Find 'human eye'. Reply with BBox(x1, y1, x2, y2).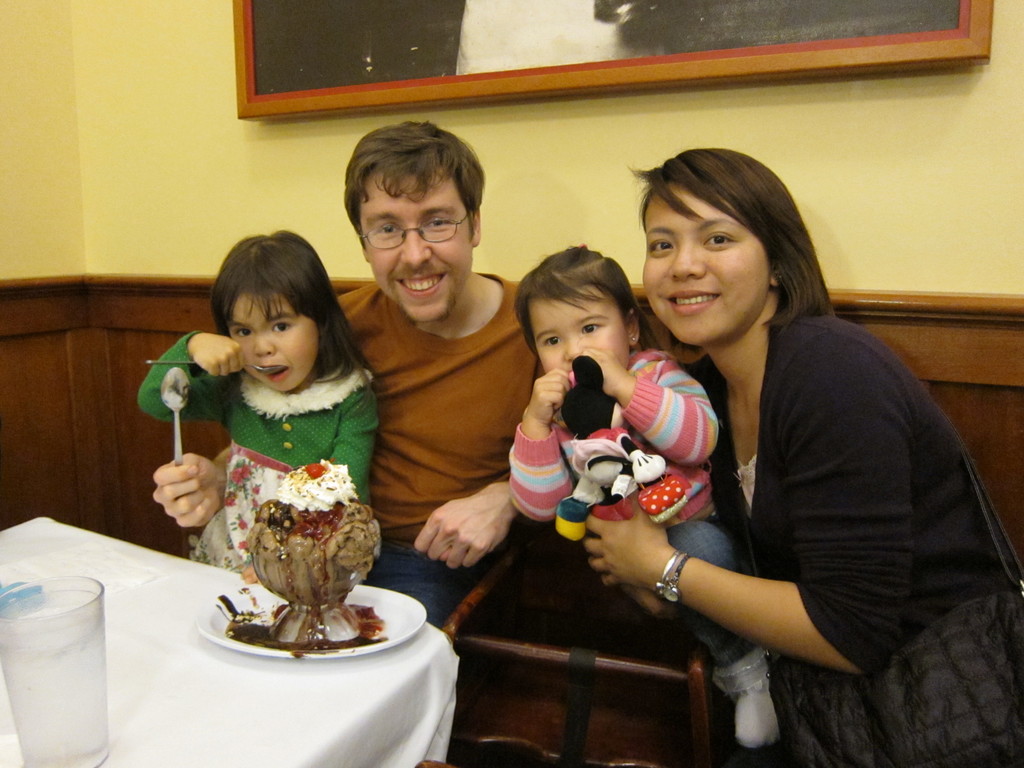
BBox(702, 230, 738, 246).
